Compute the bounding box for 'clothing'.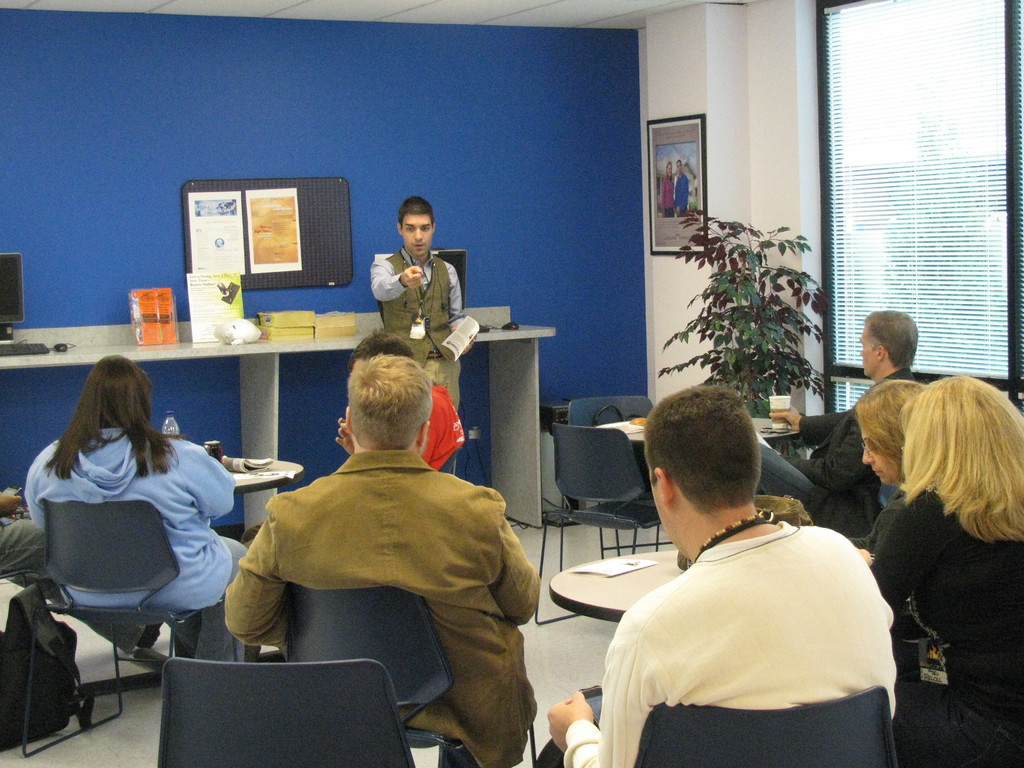
x1=364 y1=248 x2=474 y2=468.
